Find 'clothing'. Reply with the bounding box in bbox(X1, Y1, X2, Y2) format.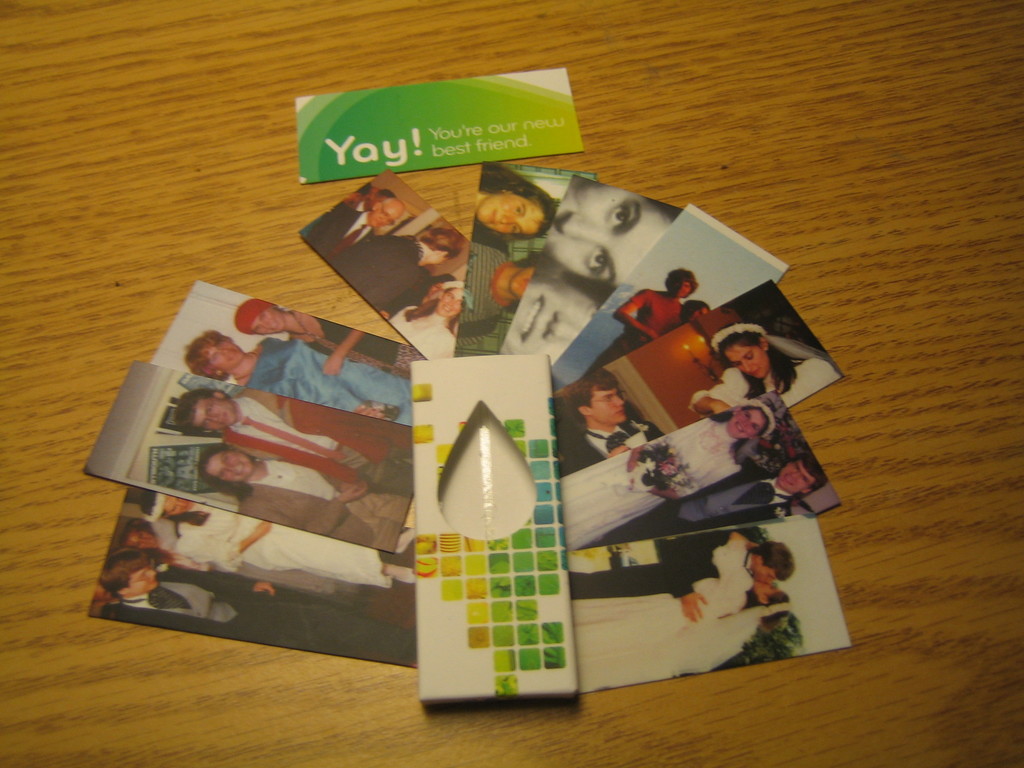
bbox(227, 458, 409, 544).
